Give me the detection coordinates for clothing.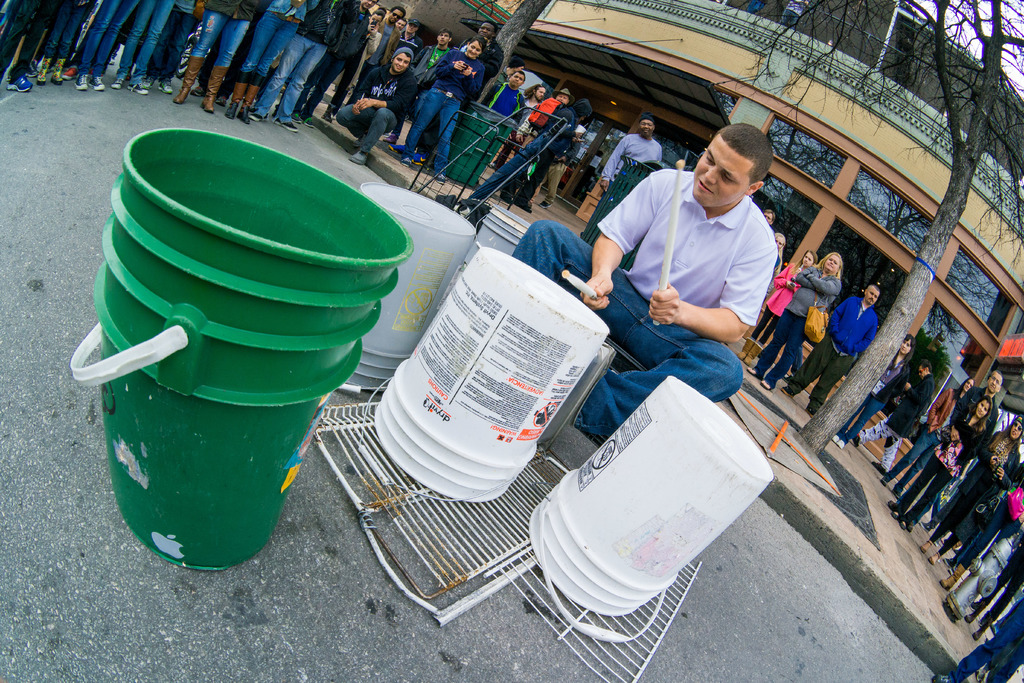
box=[784, 258, 848, 395].
